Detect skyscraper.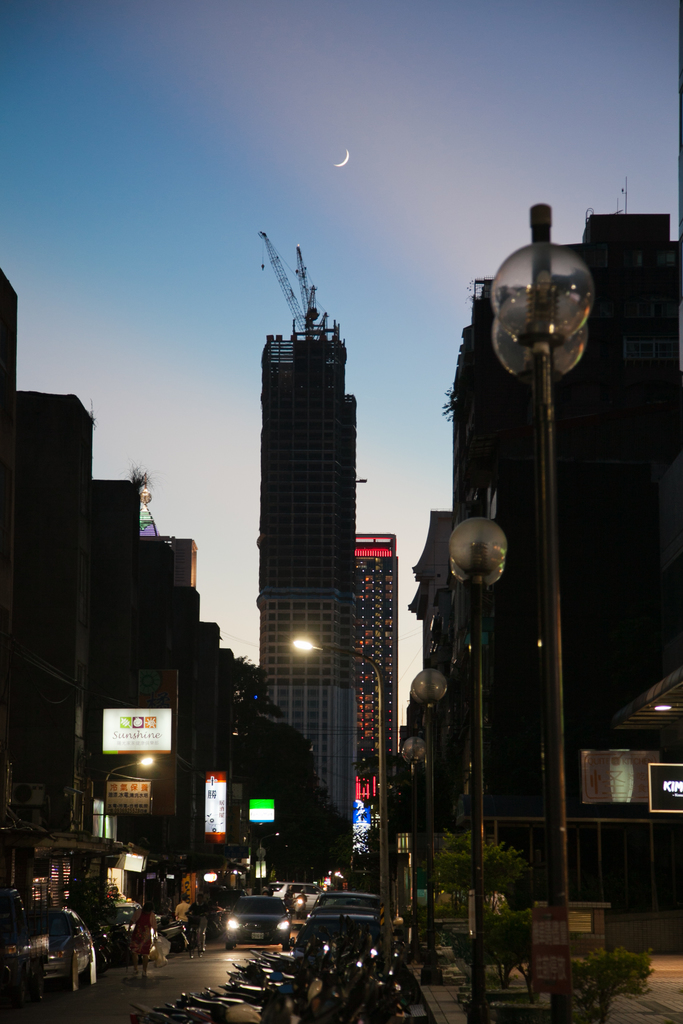
Detected at Rect(342, 531, 396, 855).
